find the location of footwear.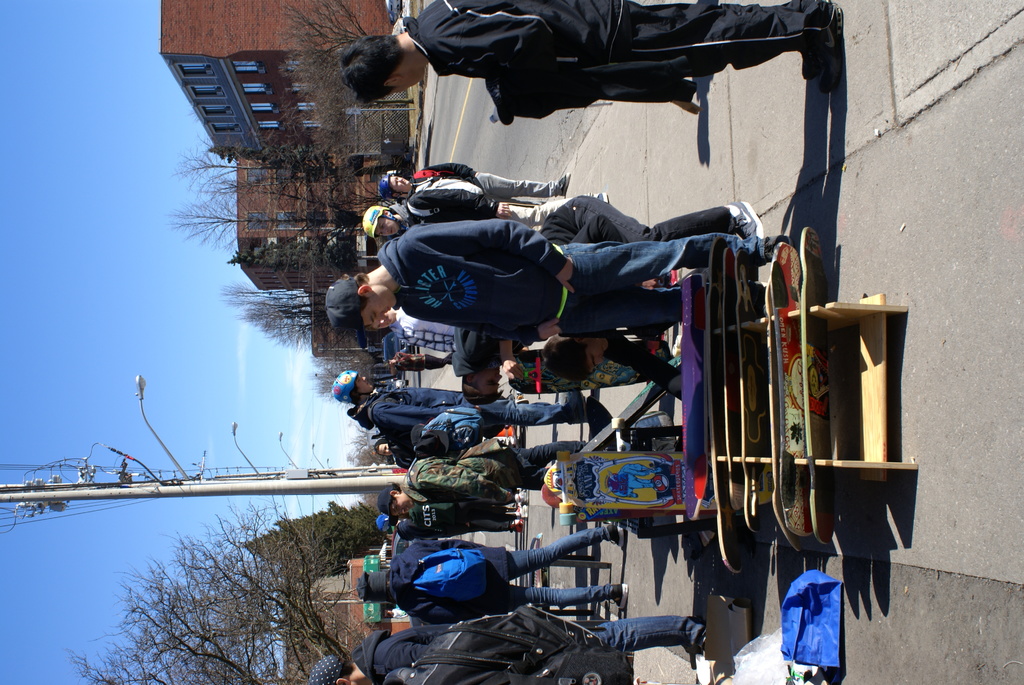
Location: (724,198,765,240).
